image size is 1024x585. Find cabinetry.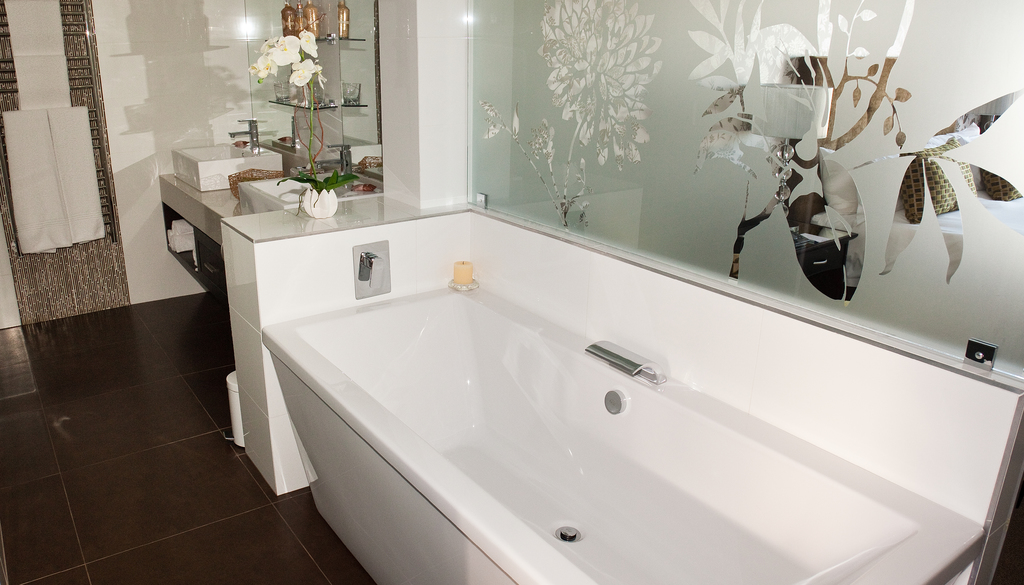
box=[172, 130, 438, 509].
